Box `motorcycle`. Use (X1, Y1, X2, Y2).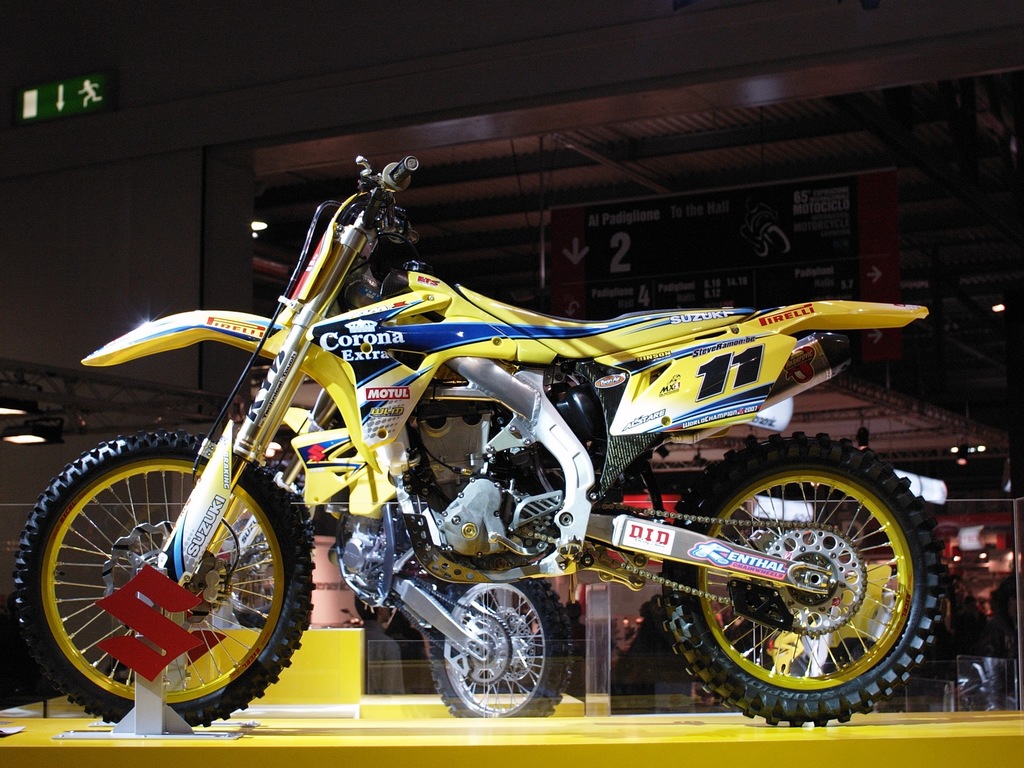
(15, 148, 941, 733).
